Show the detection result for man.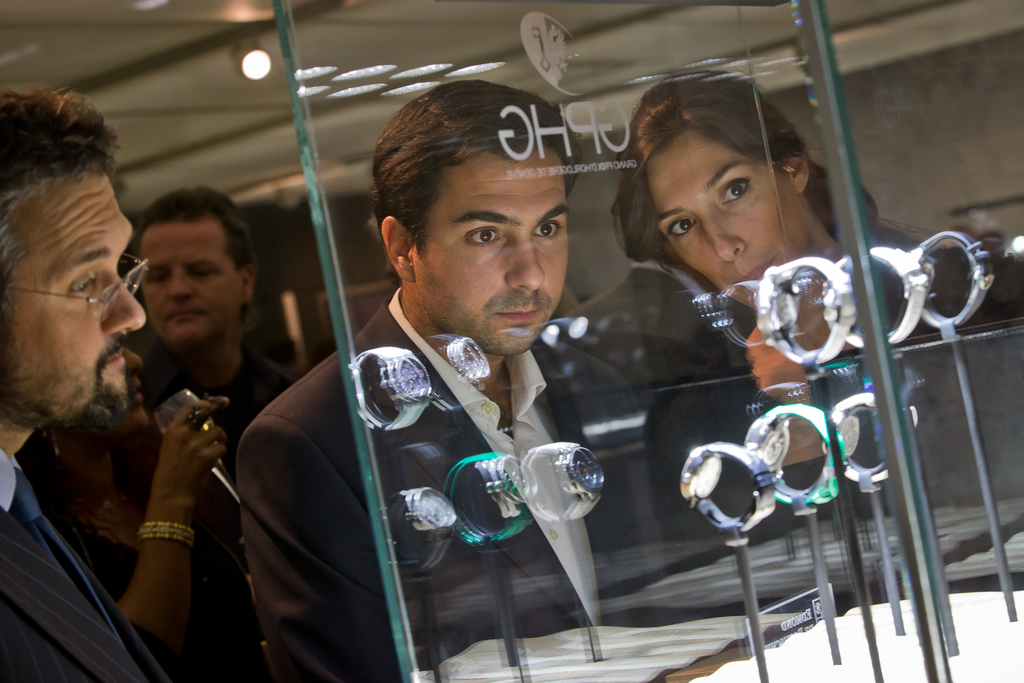
x1=140, y1=185, x2=295, y2=682.
